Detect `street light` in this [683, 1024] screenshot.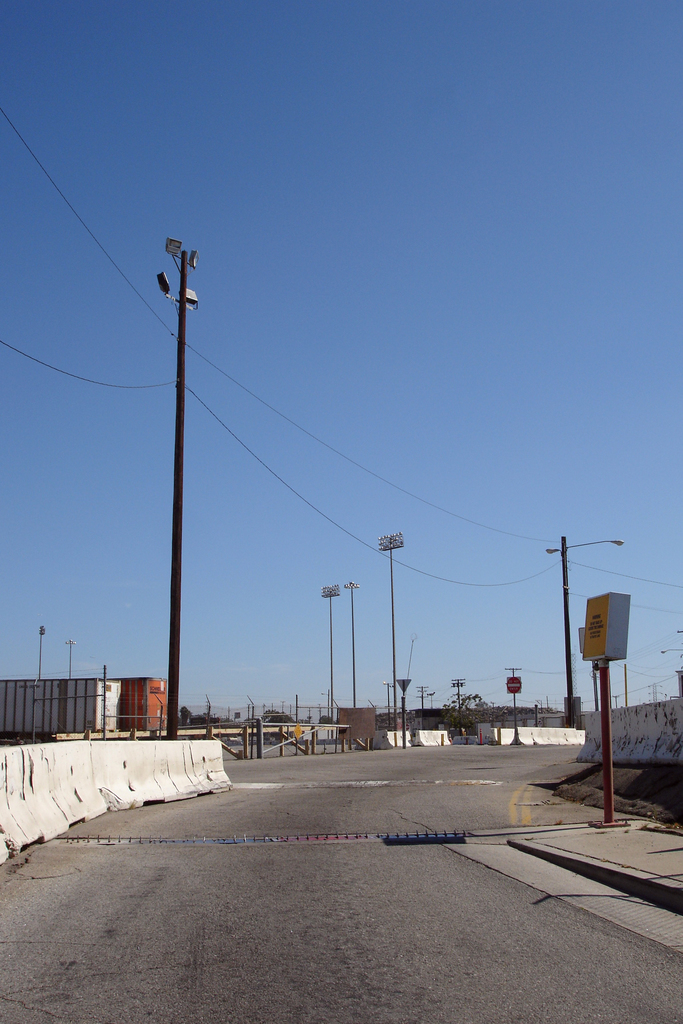
Detection: 658, 644, 682, 657.
